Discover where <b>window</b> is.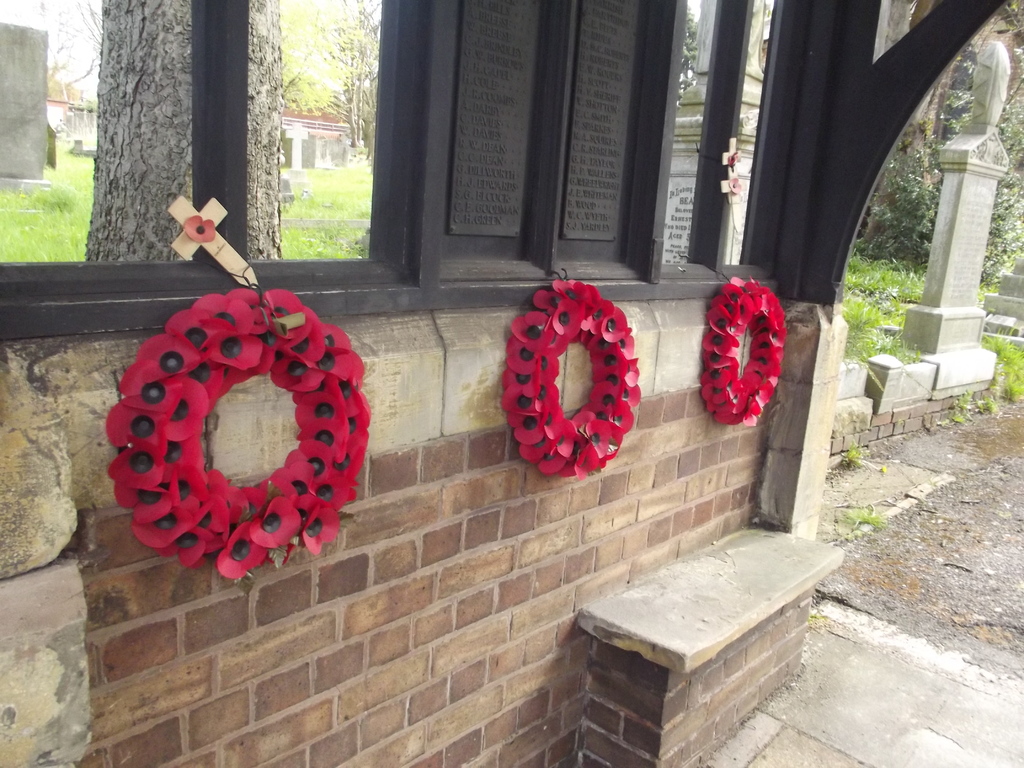
Discovered at Rect(0, 0, 428, 352).
